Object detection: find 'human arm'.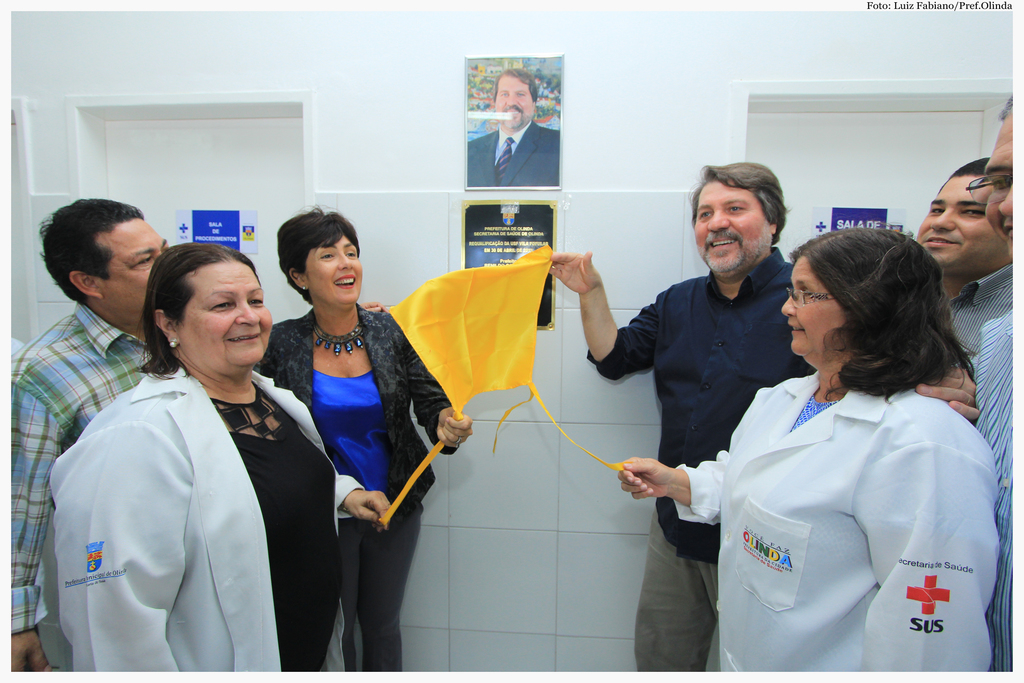
crop(13, 353, 70, 678).
